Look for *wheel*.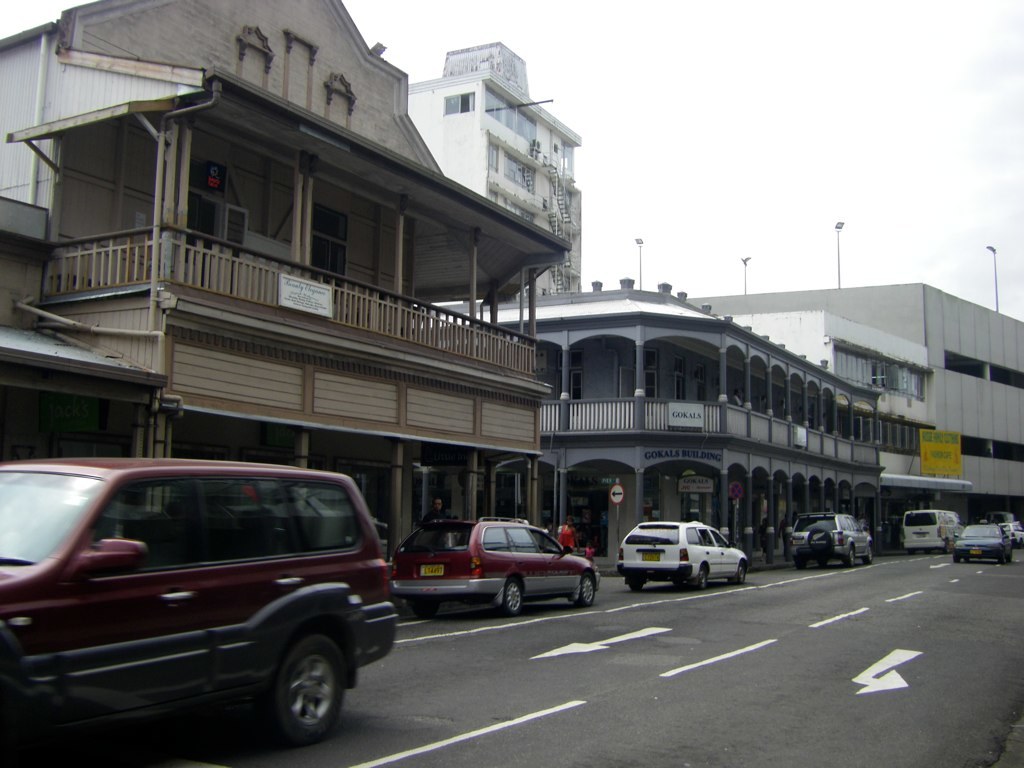
Found: (left=584, top=577, right=595, bottom=604).
